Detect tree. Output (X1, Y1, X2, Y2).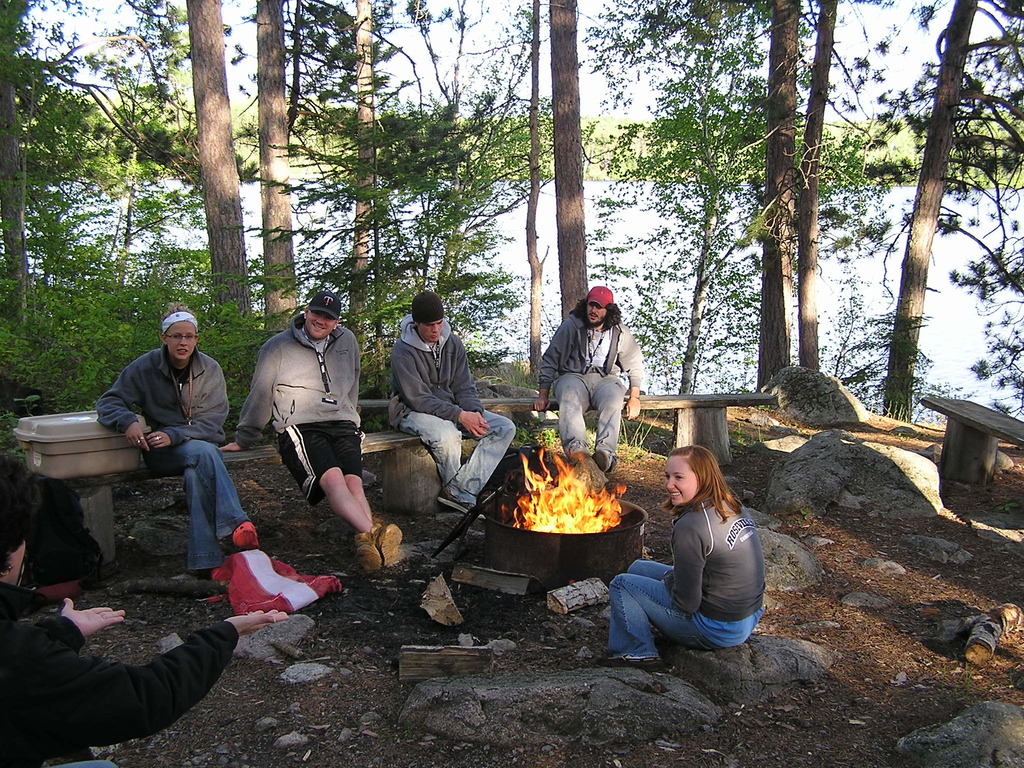
(284, 0, 470, 371).
